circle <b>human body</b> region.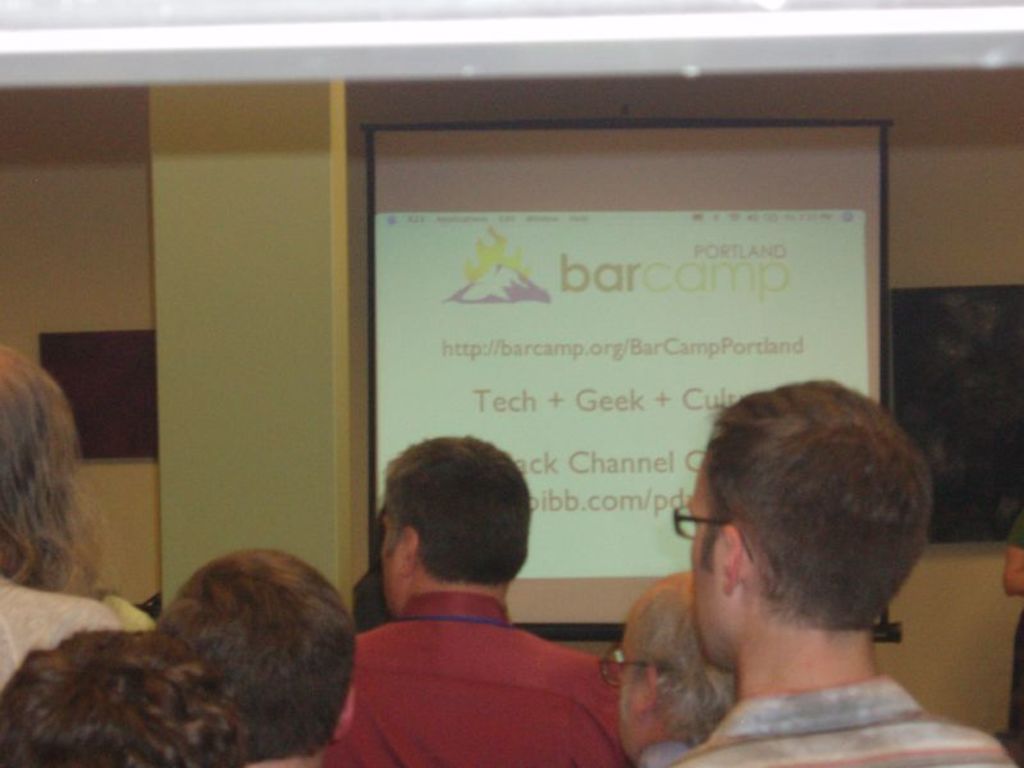
Region: BBox(161, 526, 347, 767).
